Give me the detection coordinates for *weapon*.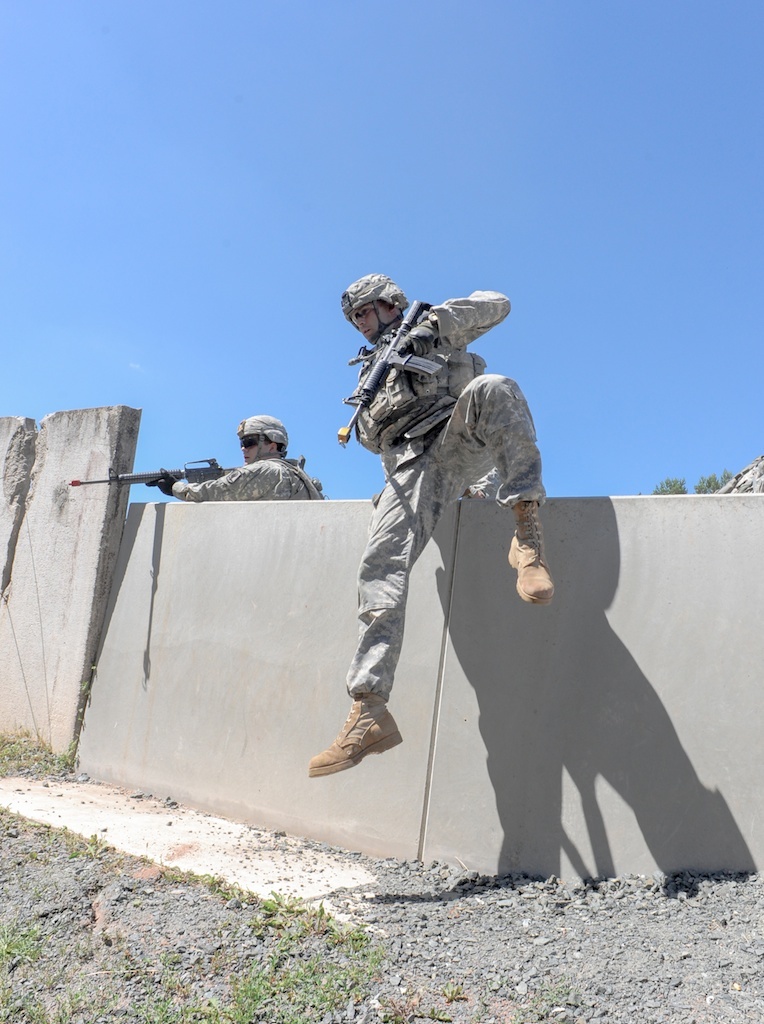
rect(64, 445, 248, 501).
